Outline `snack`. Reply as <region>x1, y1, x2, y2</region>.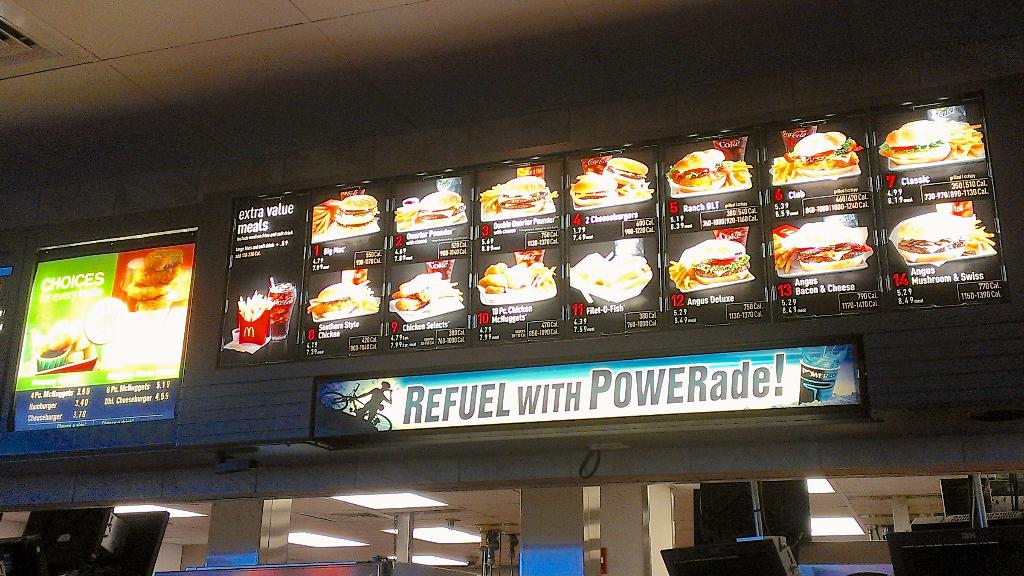
<region>774, 243, 872, 275</region>.
